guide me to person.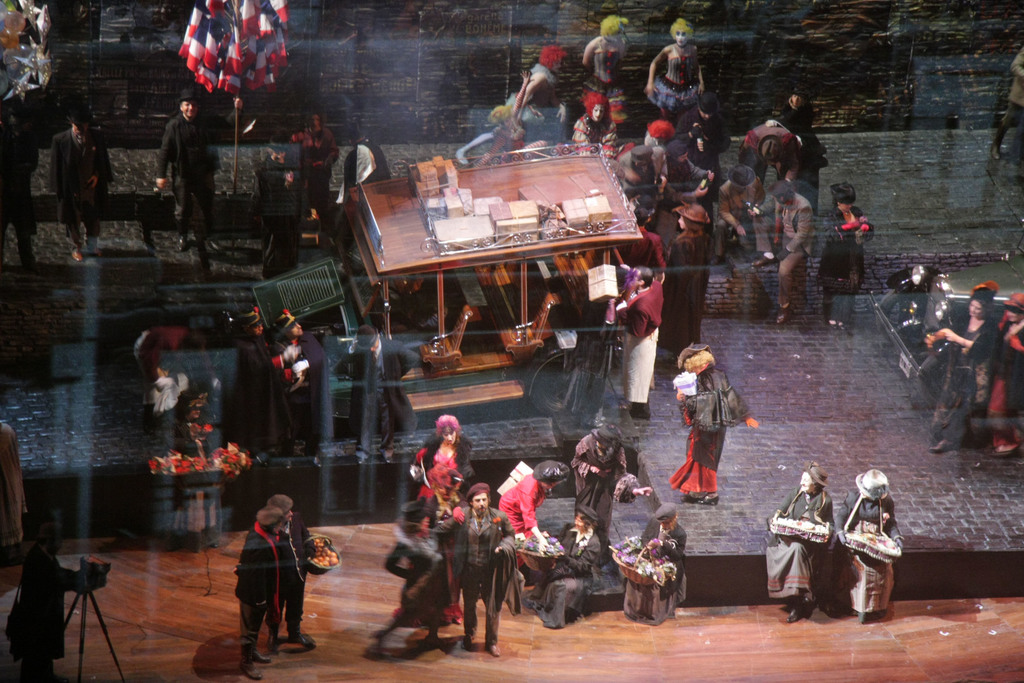
Guidance: (150,92,220,252).
